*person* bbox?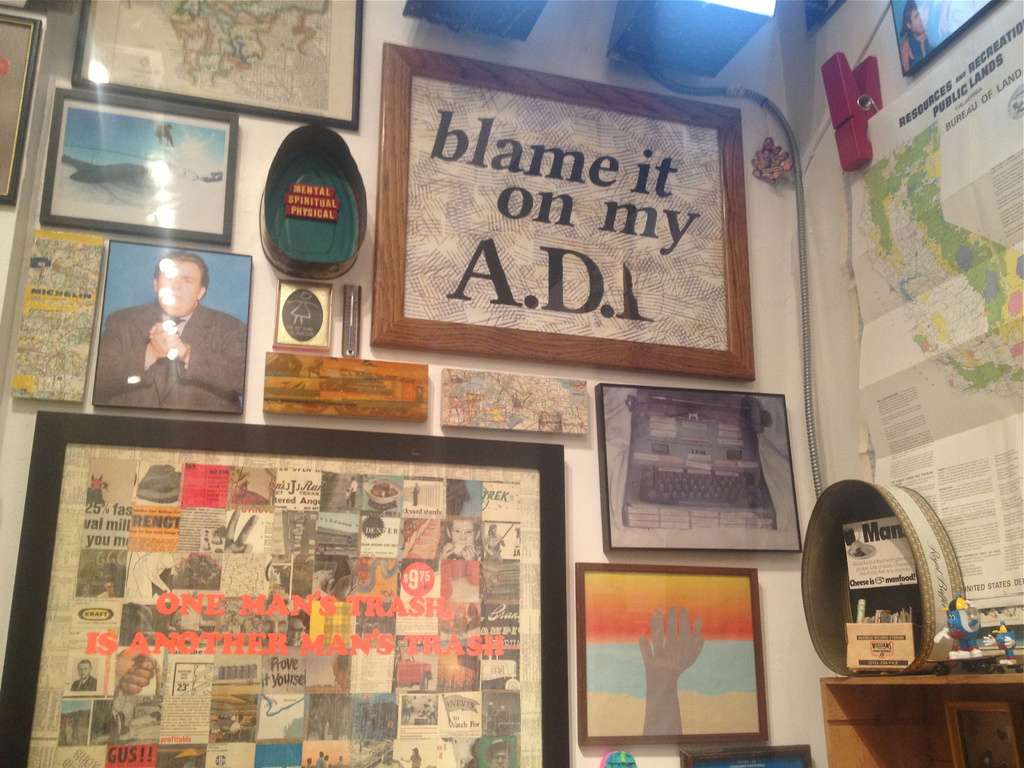
[left=399, top=745, right=425, bottom=767]
